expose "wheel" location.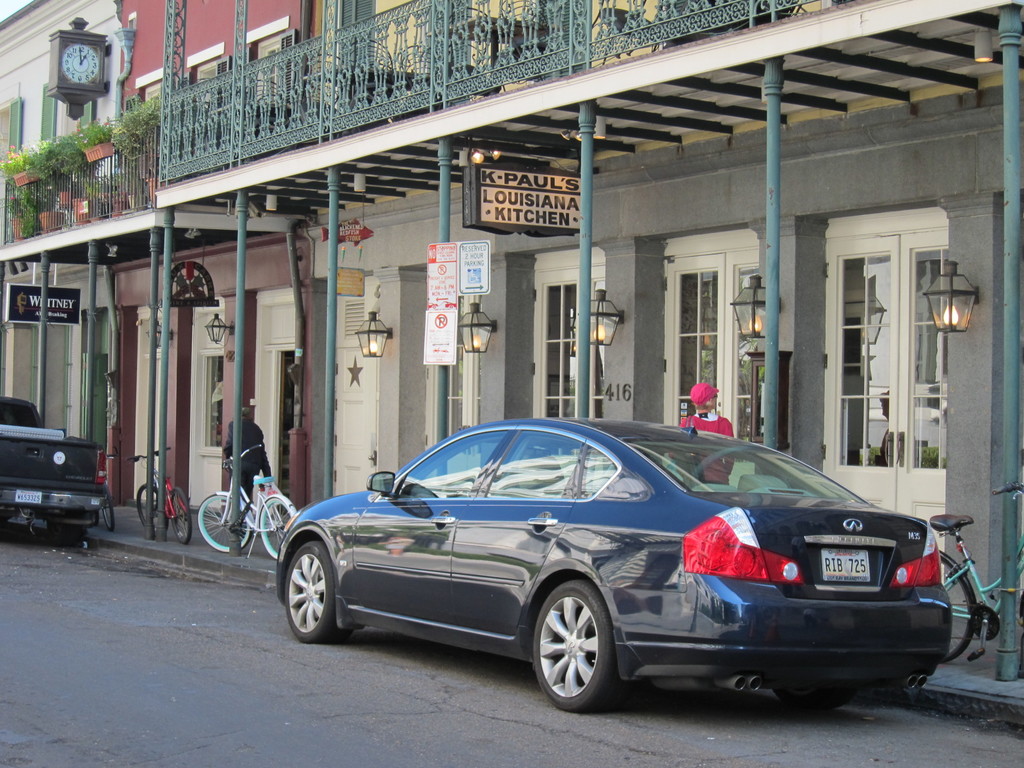
Exposed at bbox=(935, 547, 979, 664).
